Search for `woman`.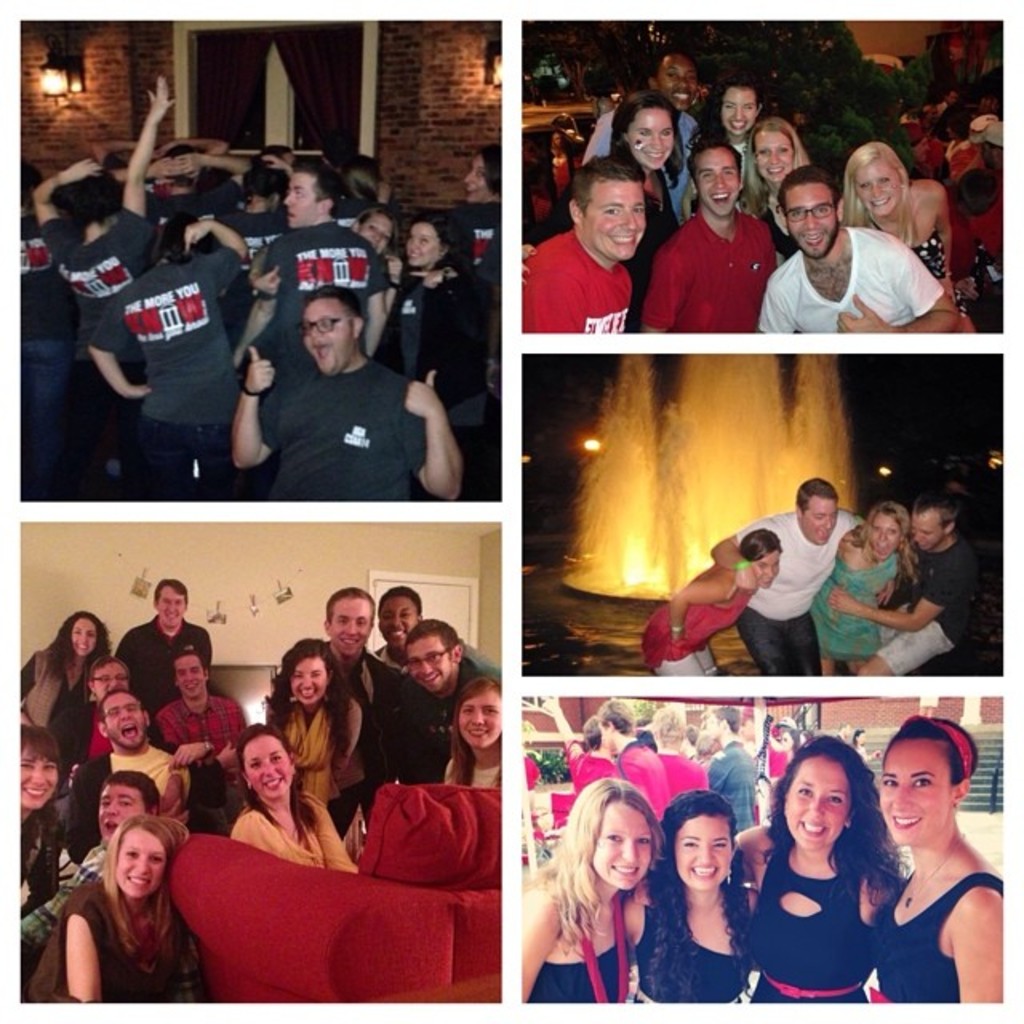
Found at l=730, t=744, r=920, b=1002.
